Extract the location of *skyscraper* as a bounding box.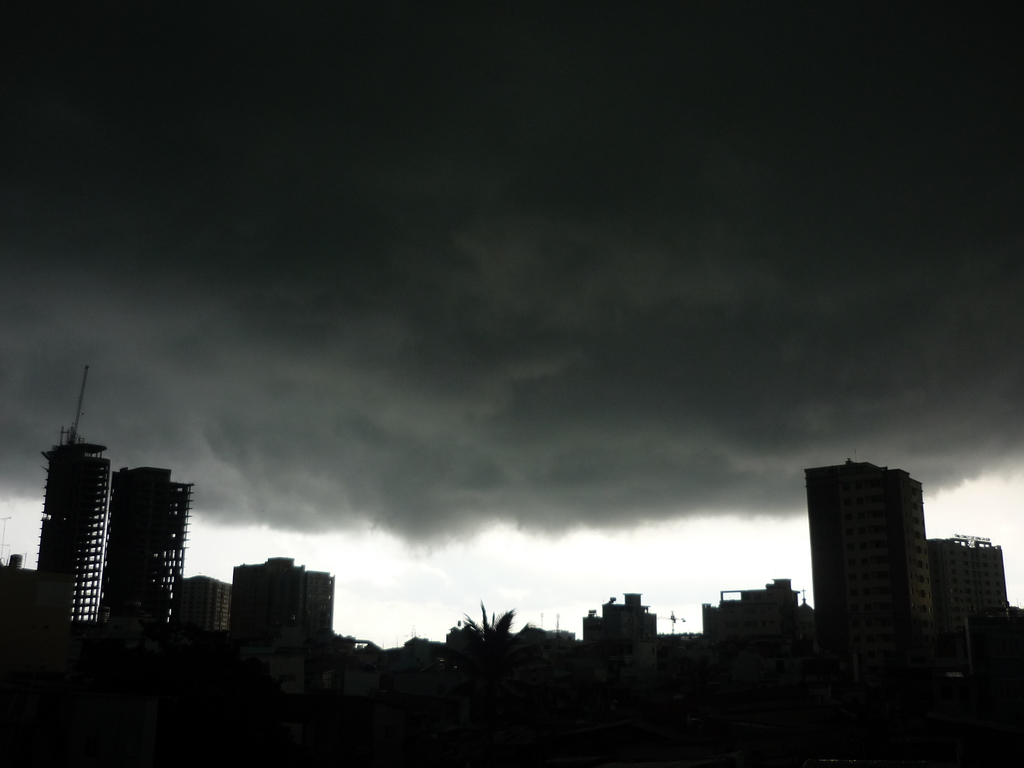
924:531:1023:680.
